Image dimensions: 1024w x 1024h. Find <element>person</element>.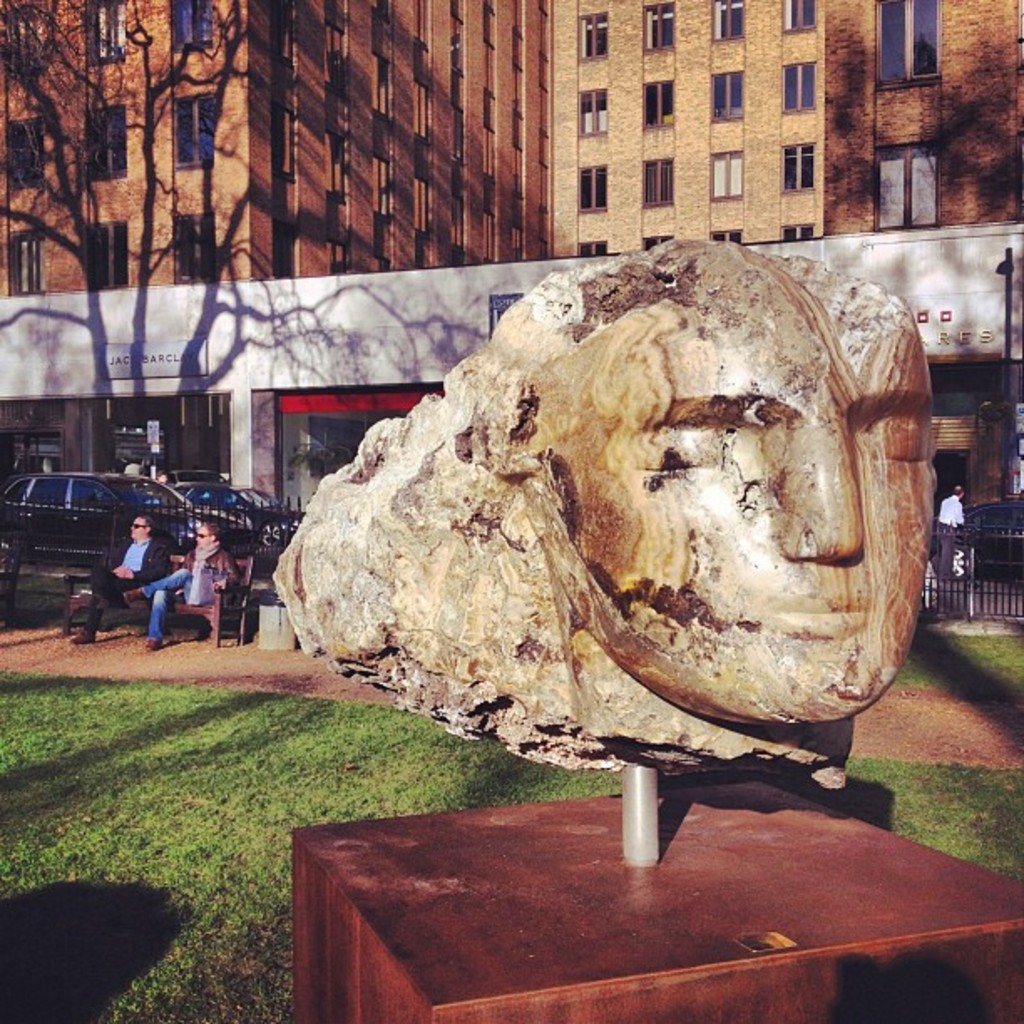
x1=129 y1=515 x2=241 y2=637.
